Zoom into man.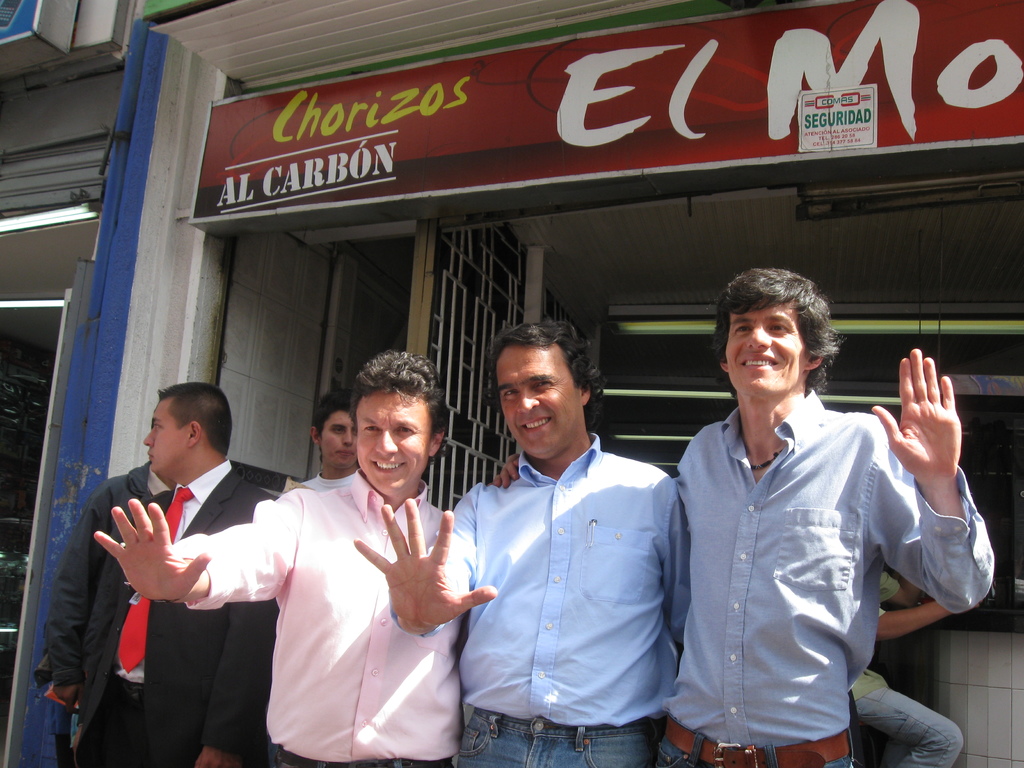
Zoom target: <bbox>354, 317, 698, 767</bbox>.
